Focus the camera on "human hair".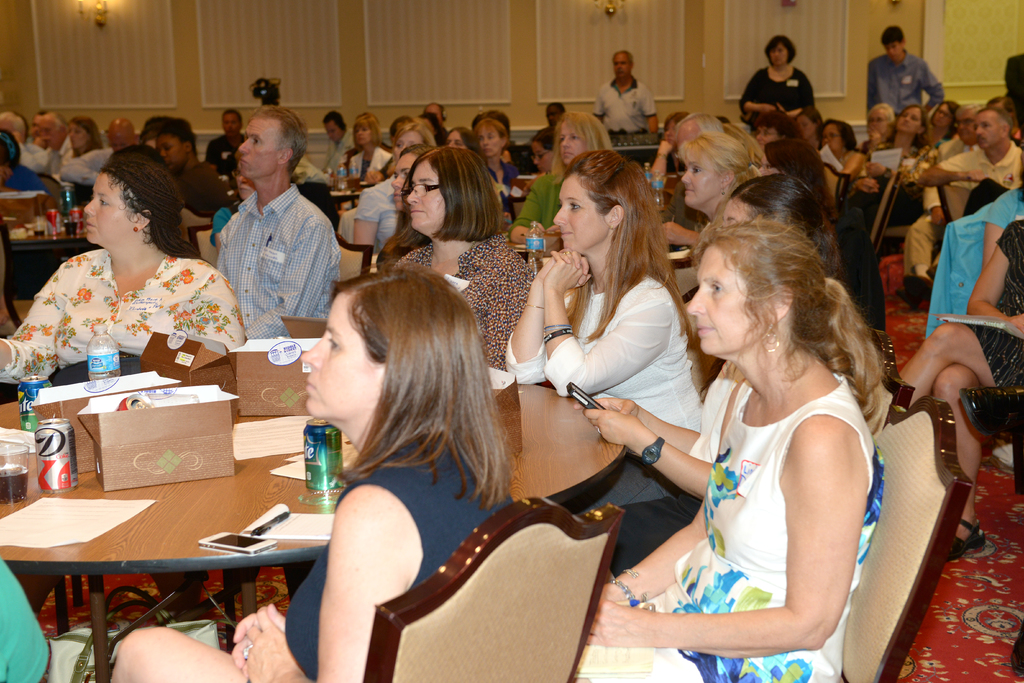
Focus region: 761, 35, 800, 67.
